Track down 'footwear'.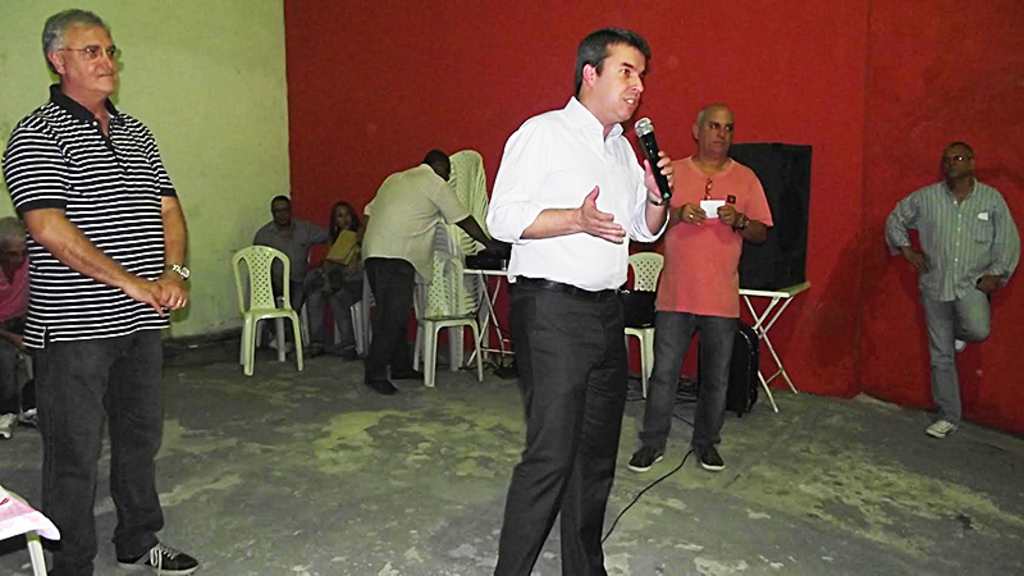
Tracked to <box>342,348,357,362</box>.
